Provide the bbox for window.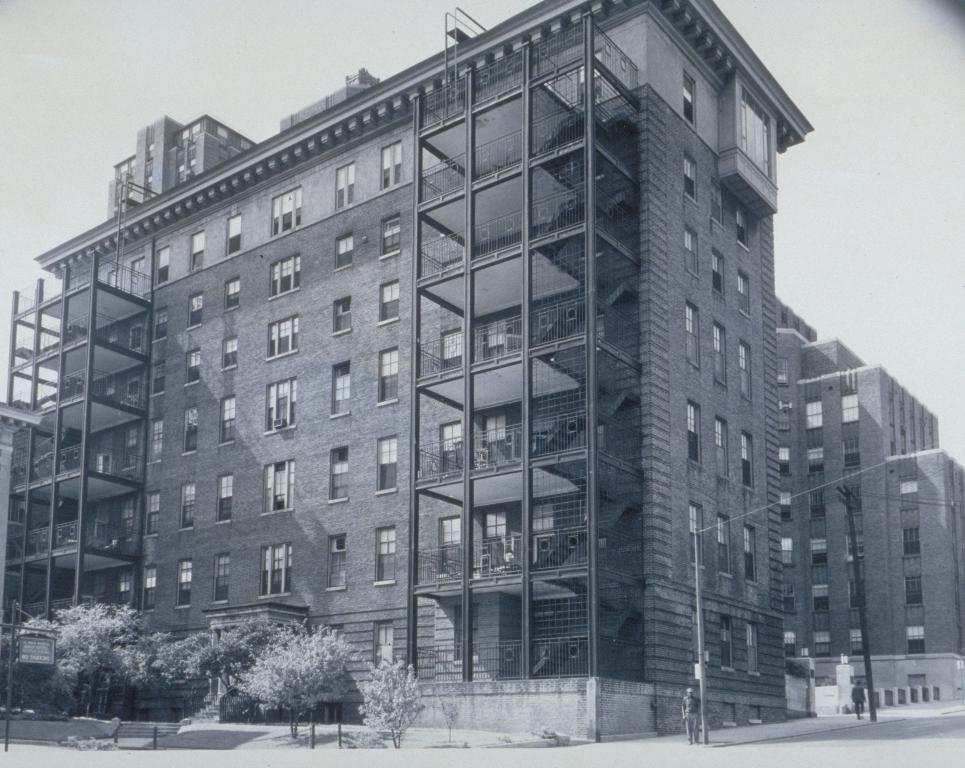
<bbox>715, 612, 731, 669</bbox>.
